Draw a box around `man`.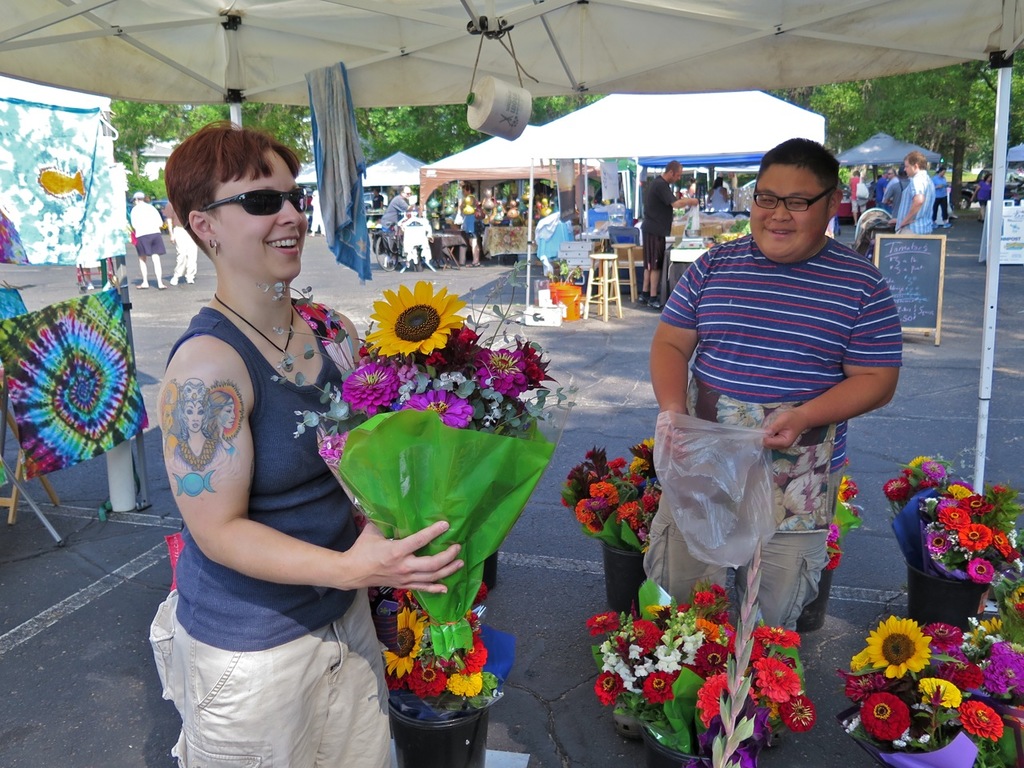
bbox(847, 168, 867, 230).
